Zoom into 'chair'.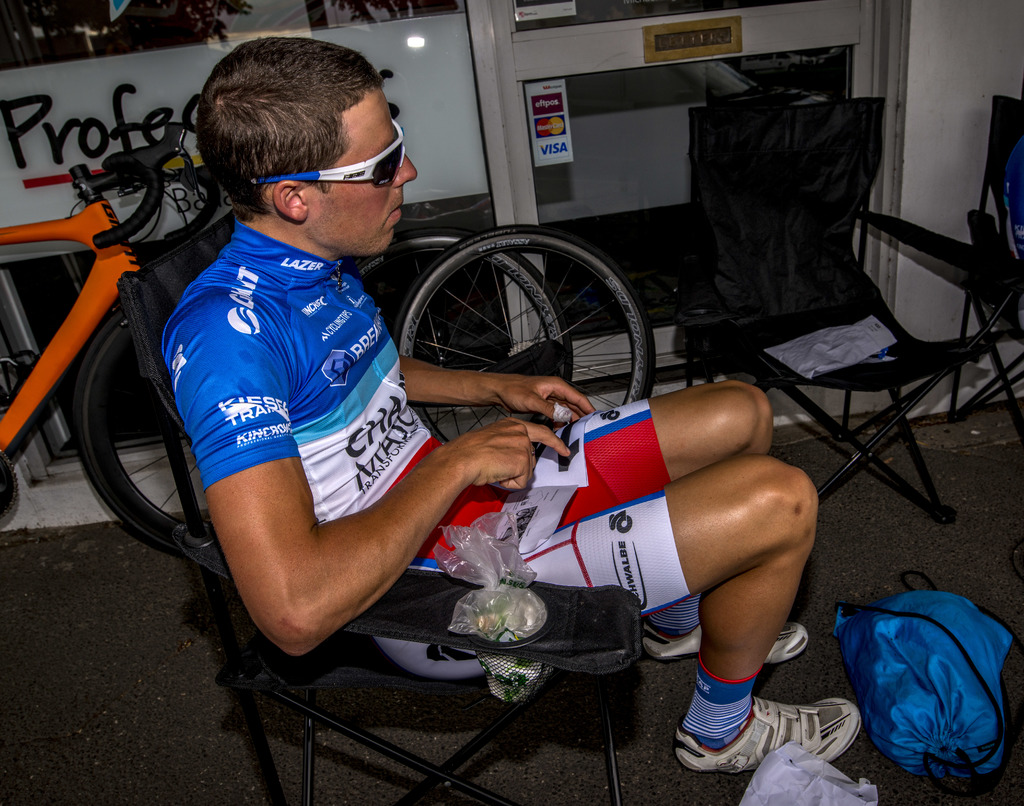
Zoom target: (left=945, top=92, right=1023, bottom=455).
